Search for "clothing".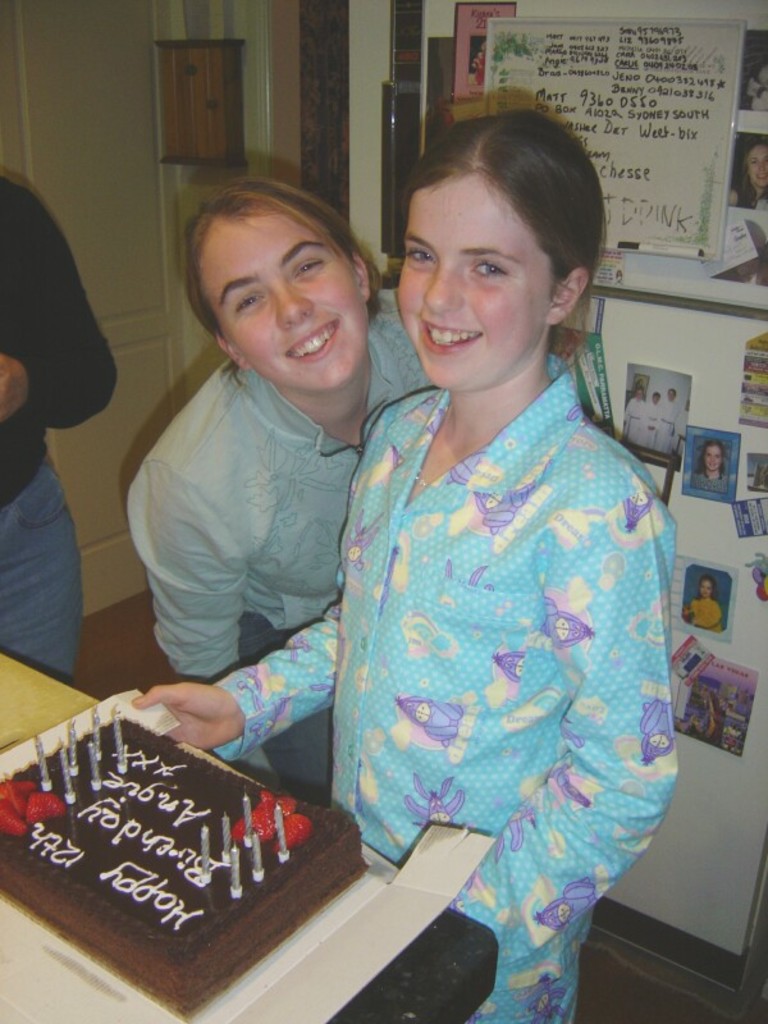
Found at {"x1": 739, "y1": 72, "x2": 767, "y2": 114}.
